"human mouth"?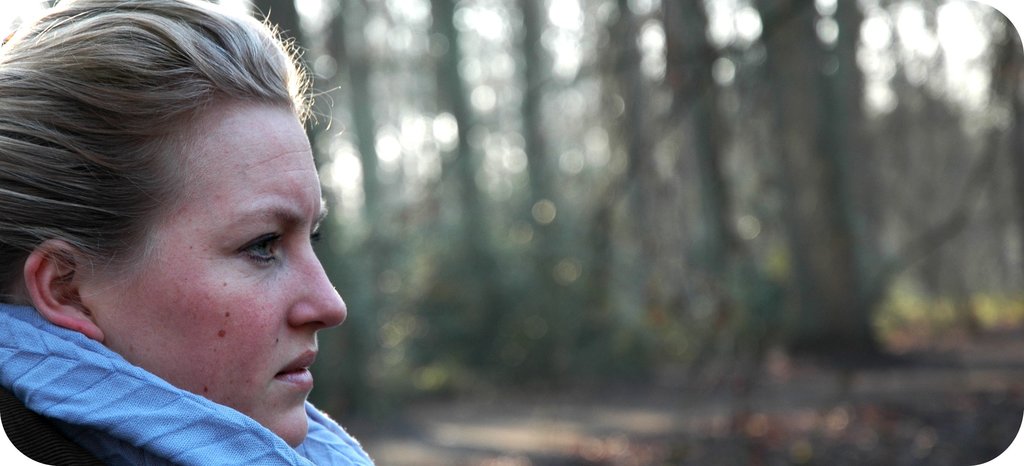
[275,352,318,384]
